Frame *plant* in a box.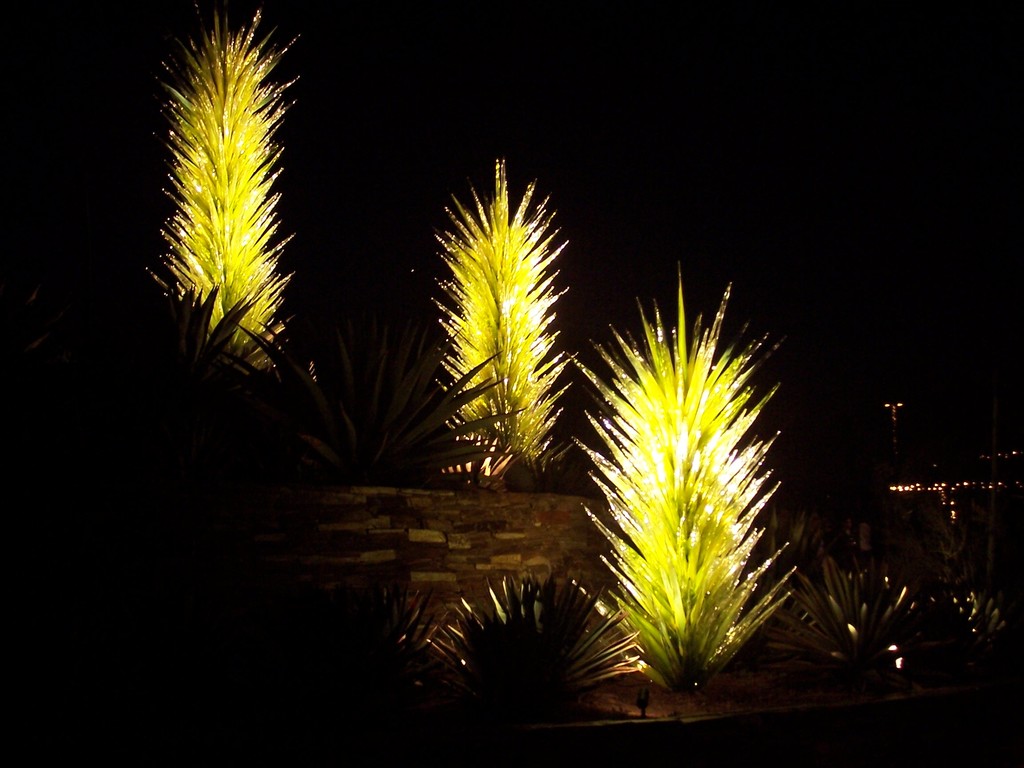
box(756, 569, 927, 678).
